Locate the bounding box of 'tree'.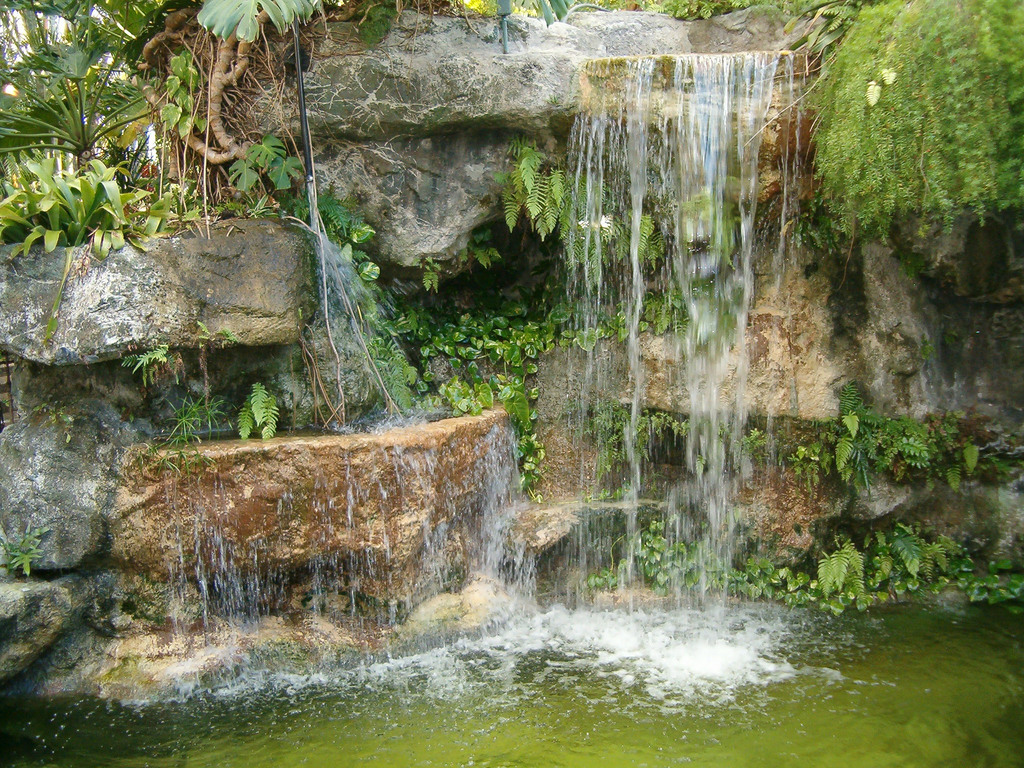
Bounding box: [left=0, top=0, right=382, bottom=432].
